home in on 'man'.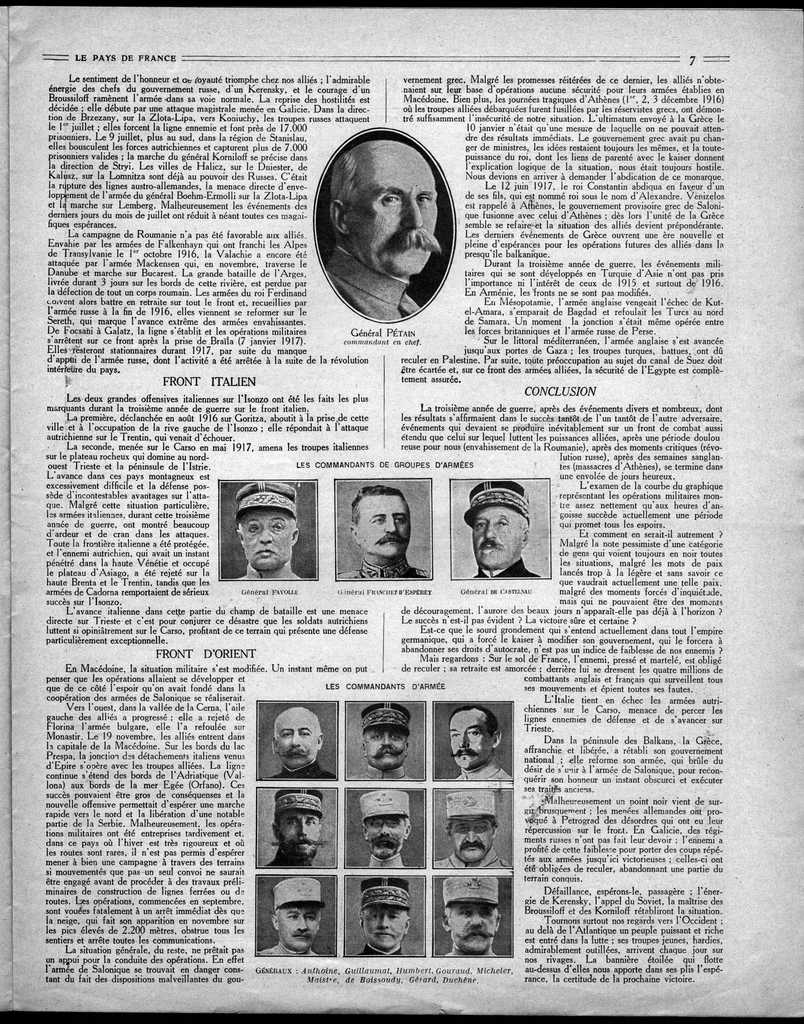
Homed in at bbox=[449, 478, 546, 594].
